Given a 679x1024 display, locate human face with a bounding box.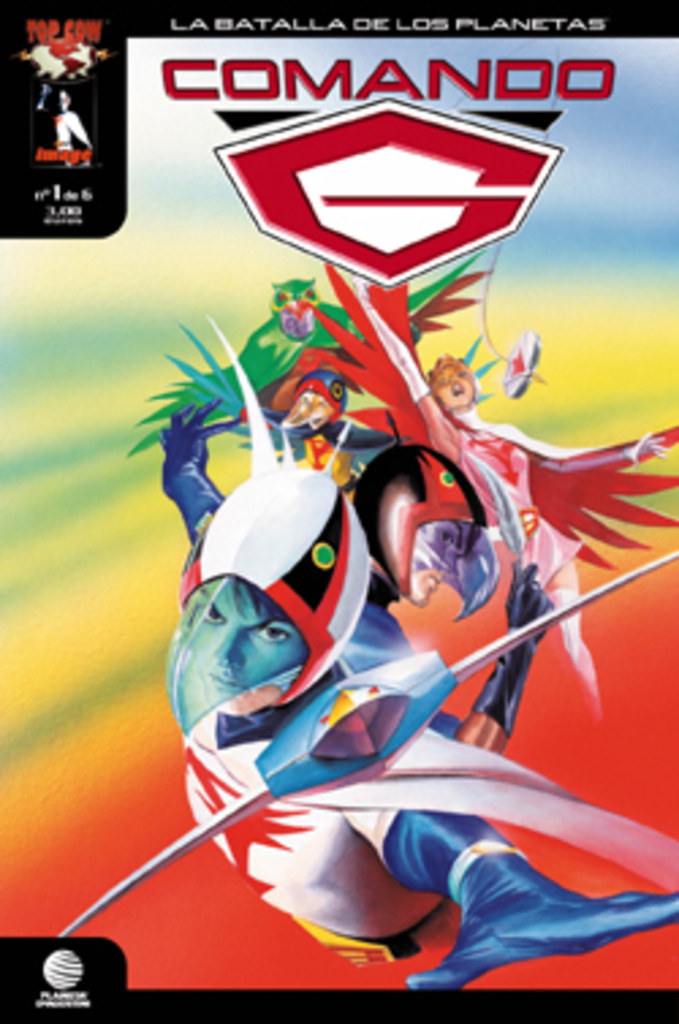
Located: 168:570:307:709.
